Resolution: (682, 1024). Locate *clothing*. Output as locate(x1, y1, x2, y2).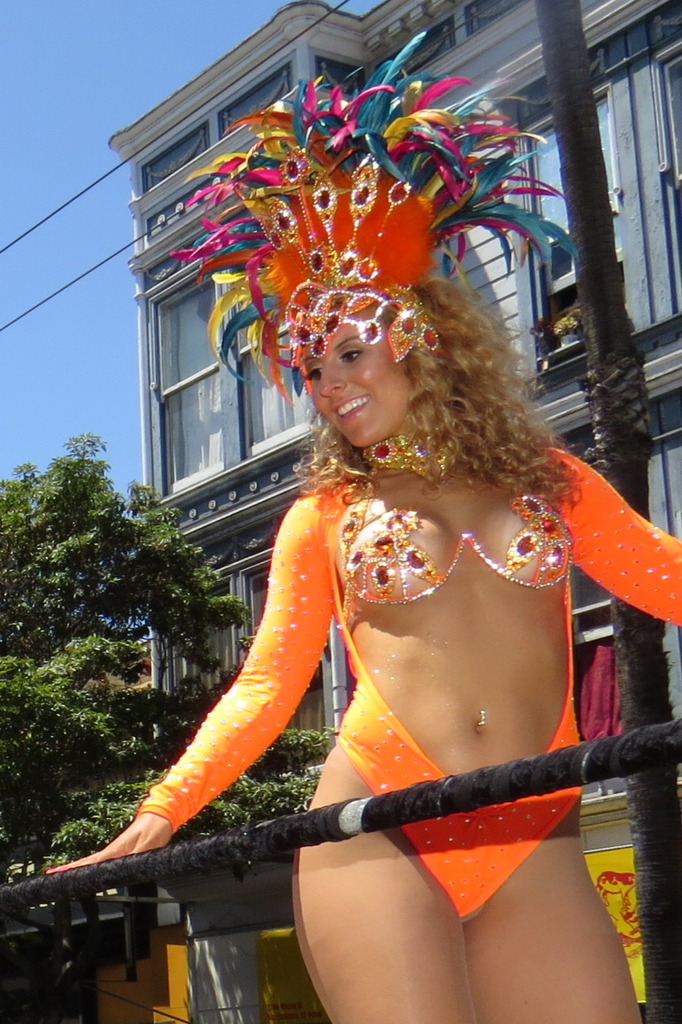
locate(136, 448, 681, 917).
